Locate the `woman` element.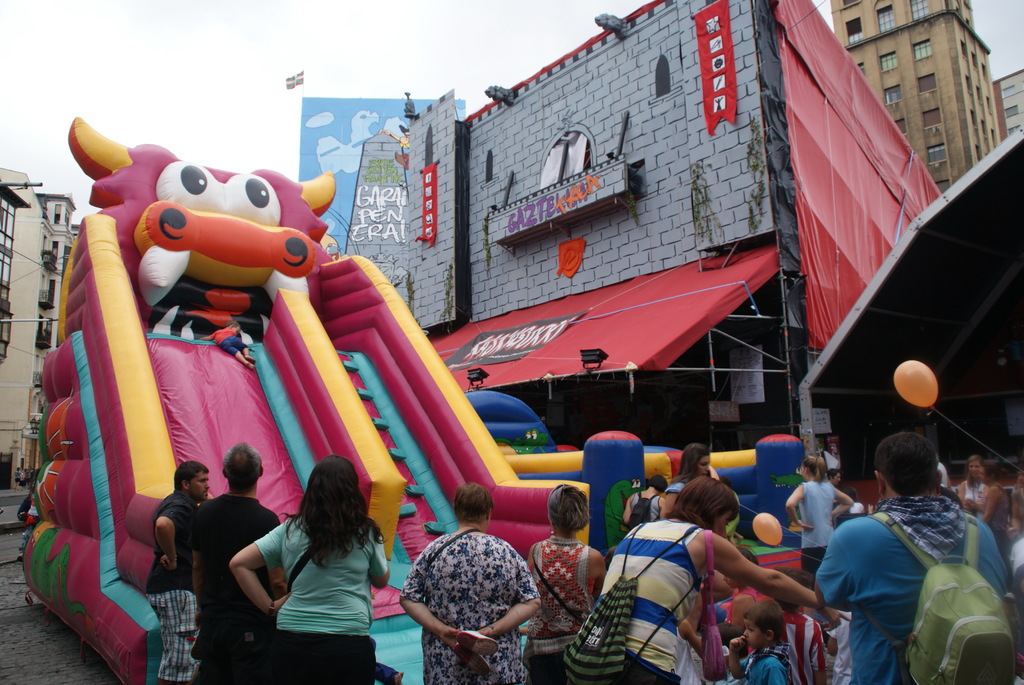
Element bbox: x1=657, y1=442, x2=714, y2=517.
